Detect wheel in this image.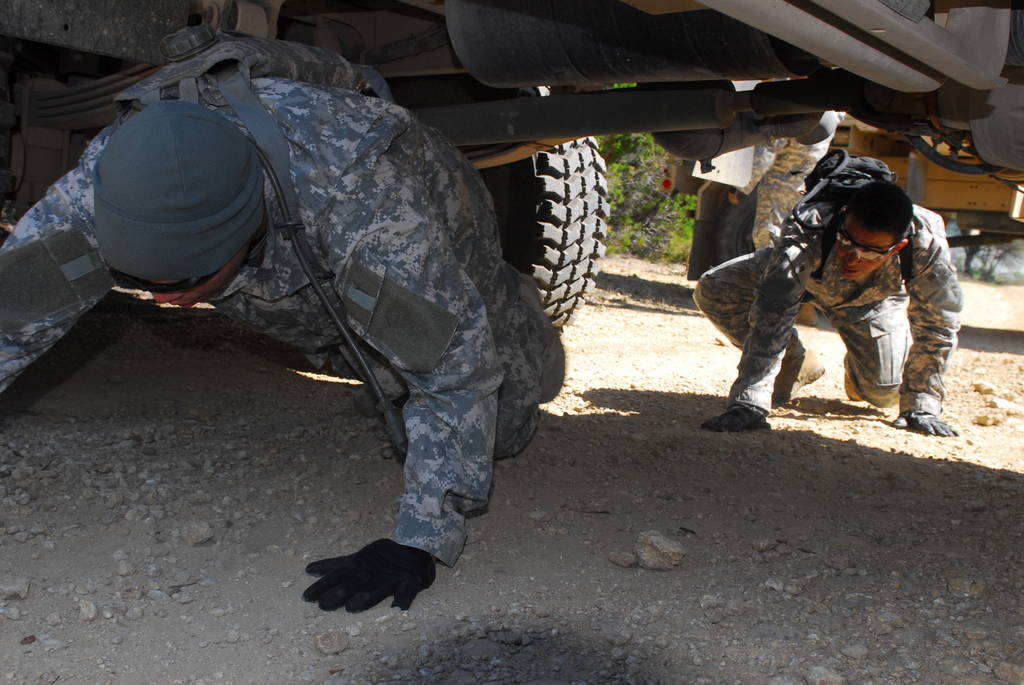
Detection: 484/130/607/332.
